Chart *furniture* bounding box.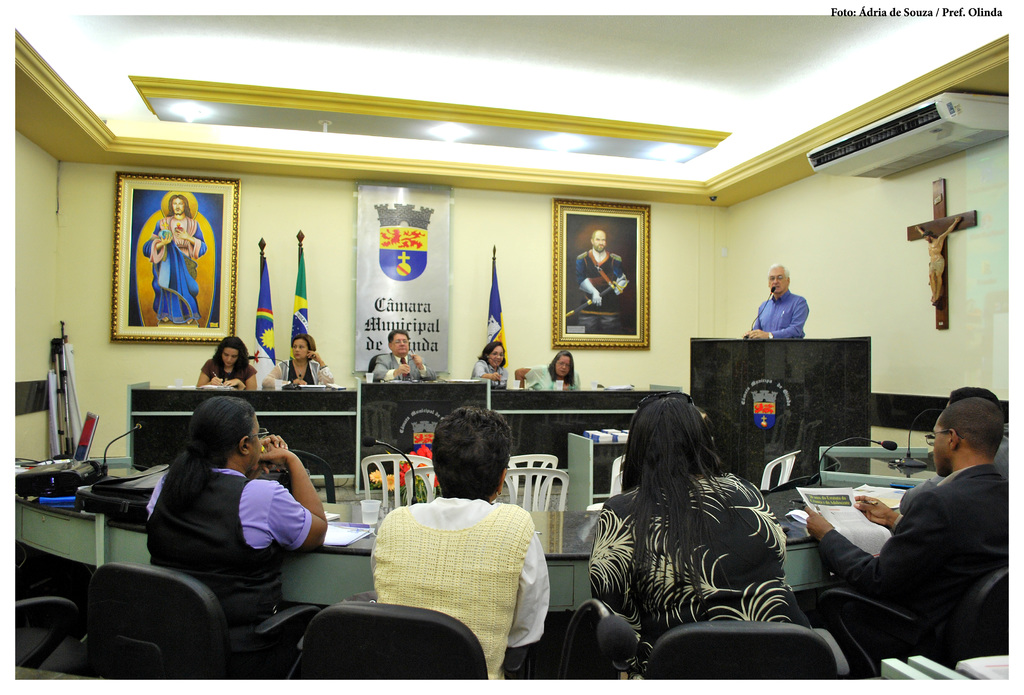
Charted: l=636, t=615, r=853, b=694.
